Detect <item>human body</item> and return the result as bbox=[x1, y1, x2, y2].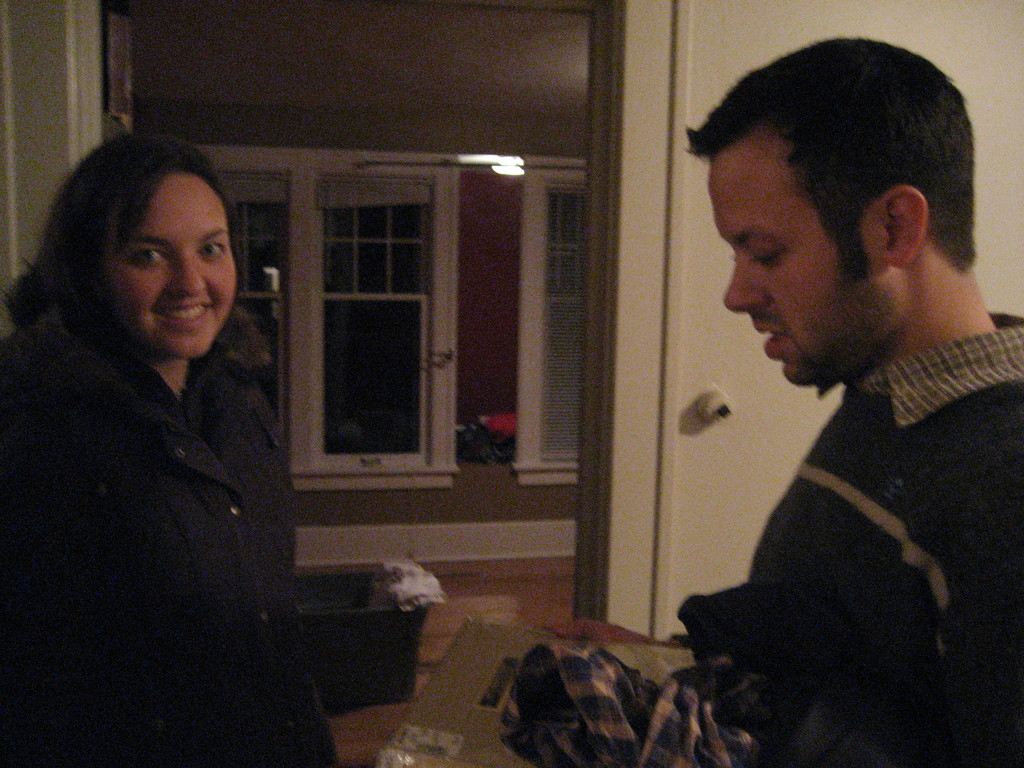
bbox=[545, 308, 1023, 767].
